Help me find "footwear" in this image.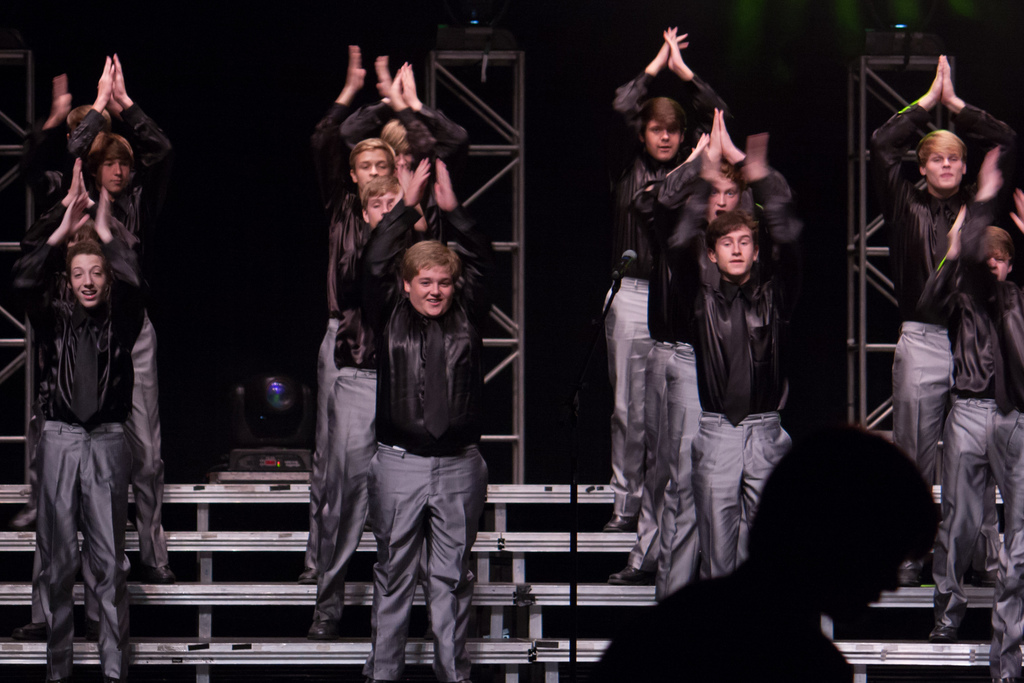
Found it: 969/577/994/590.
